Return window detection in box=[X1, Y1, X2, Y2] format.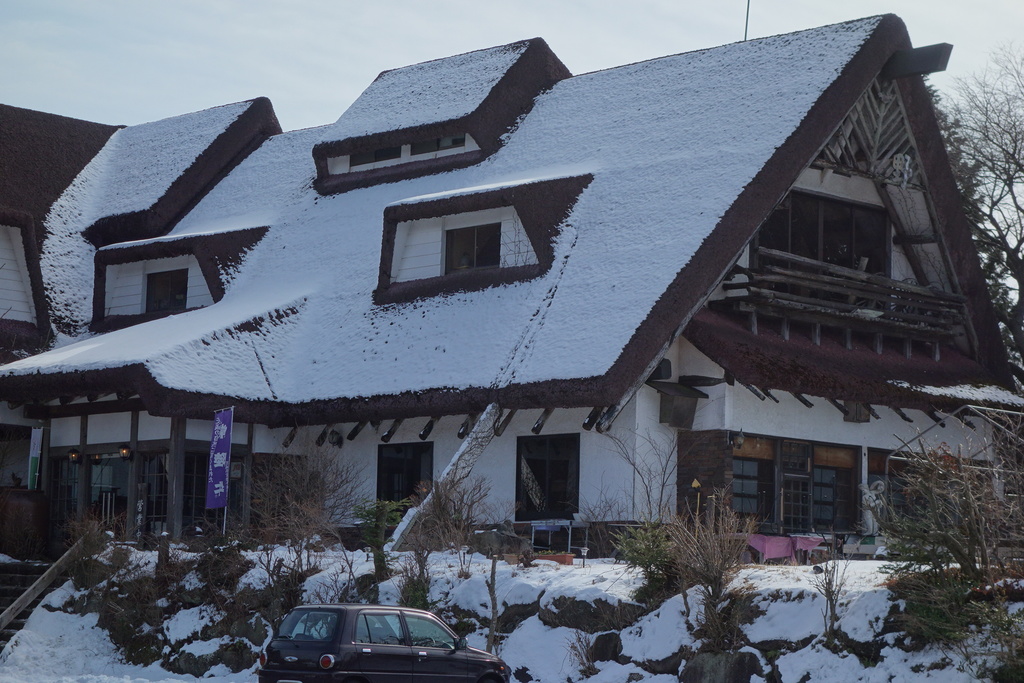
box=[314, 96, 498, 194].
